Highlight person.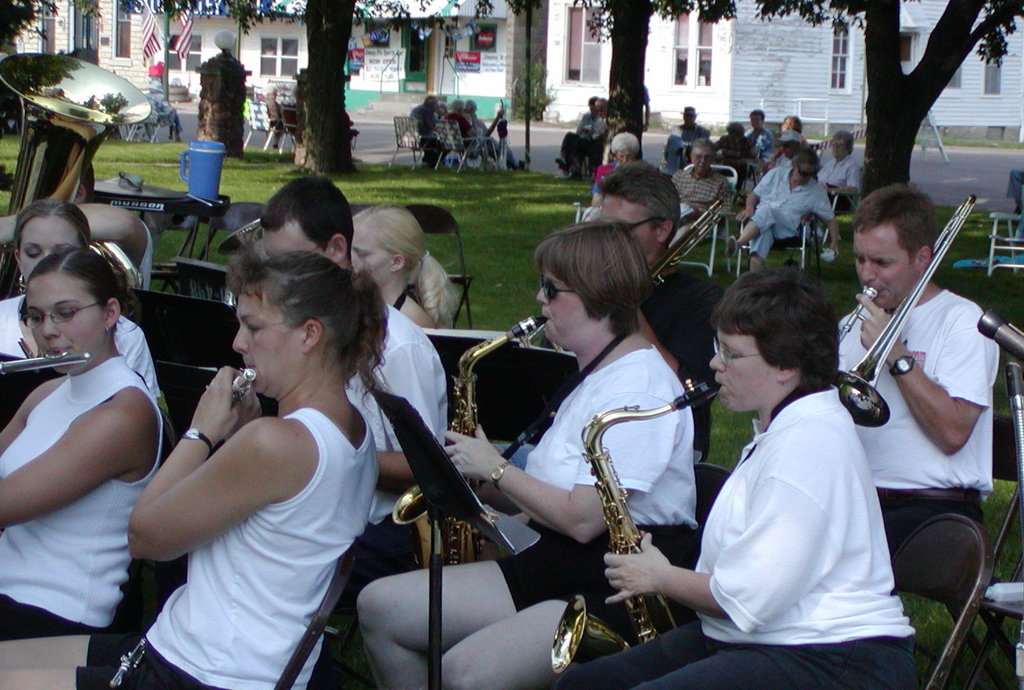
Highlighted region: (818,129,861,213).
